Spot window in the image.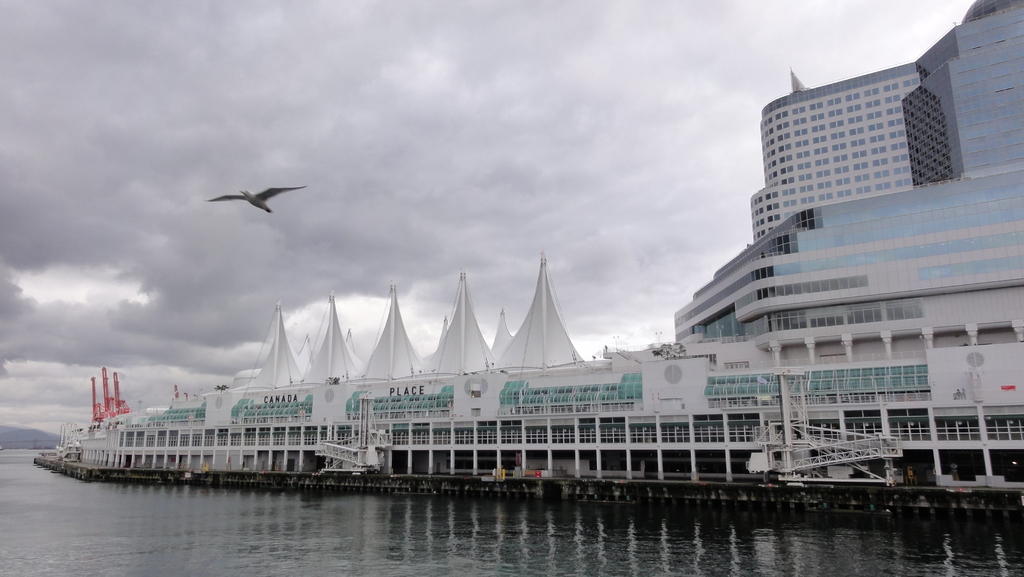
window found at region(765, 203, 780, 209).
